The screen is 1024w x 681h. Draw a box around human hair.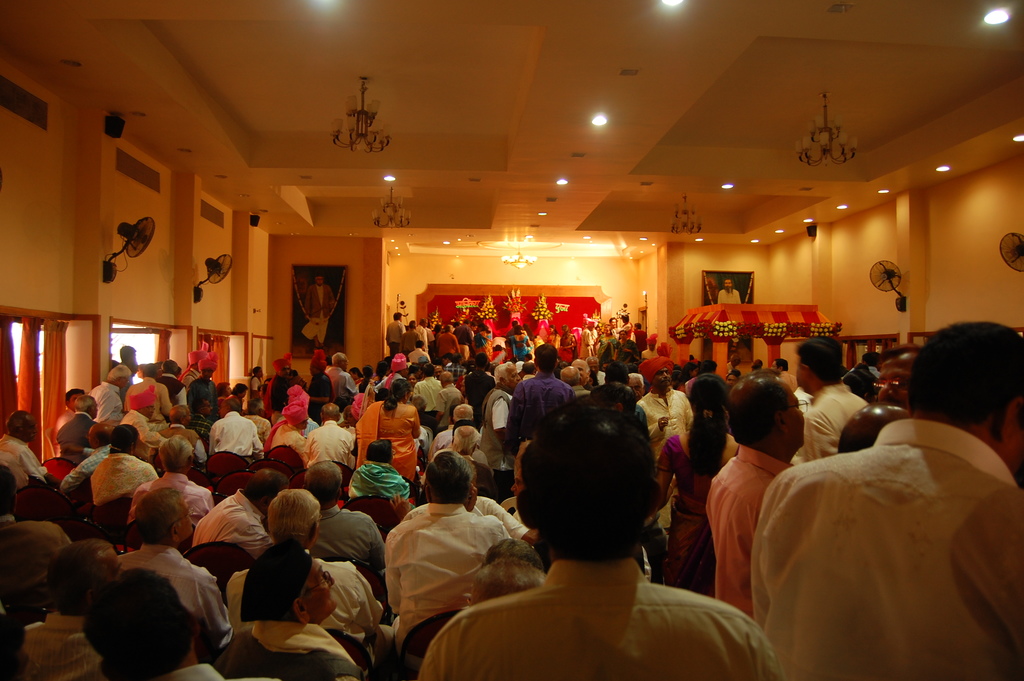
box=[105, 364, 130, 384].
